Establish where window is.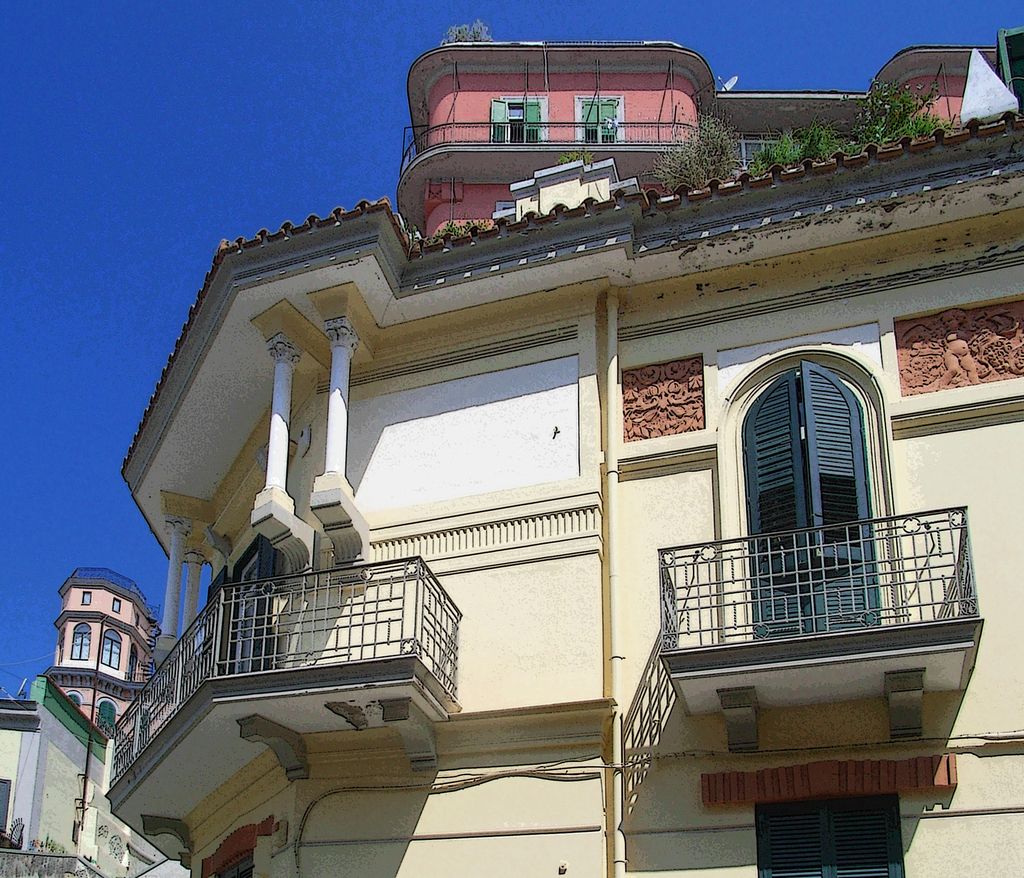
Established at bbox=[575, 95, 623, 137].
